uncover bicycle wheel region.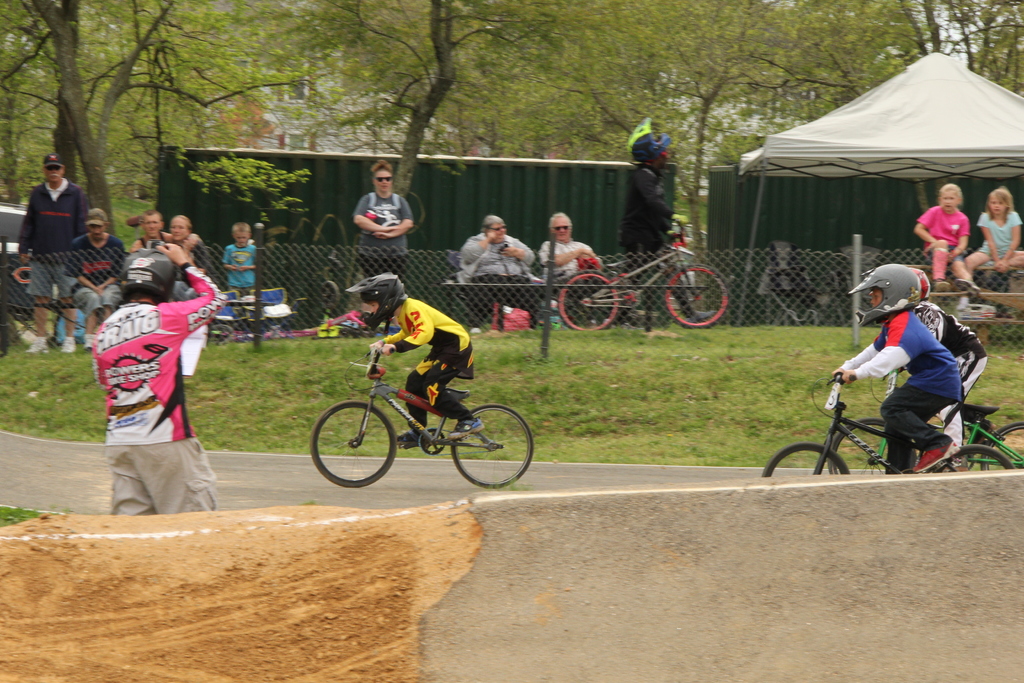
Uncovered: [x1=828, y1=417, x2=915, y2=476].
